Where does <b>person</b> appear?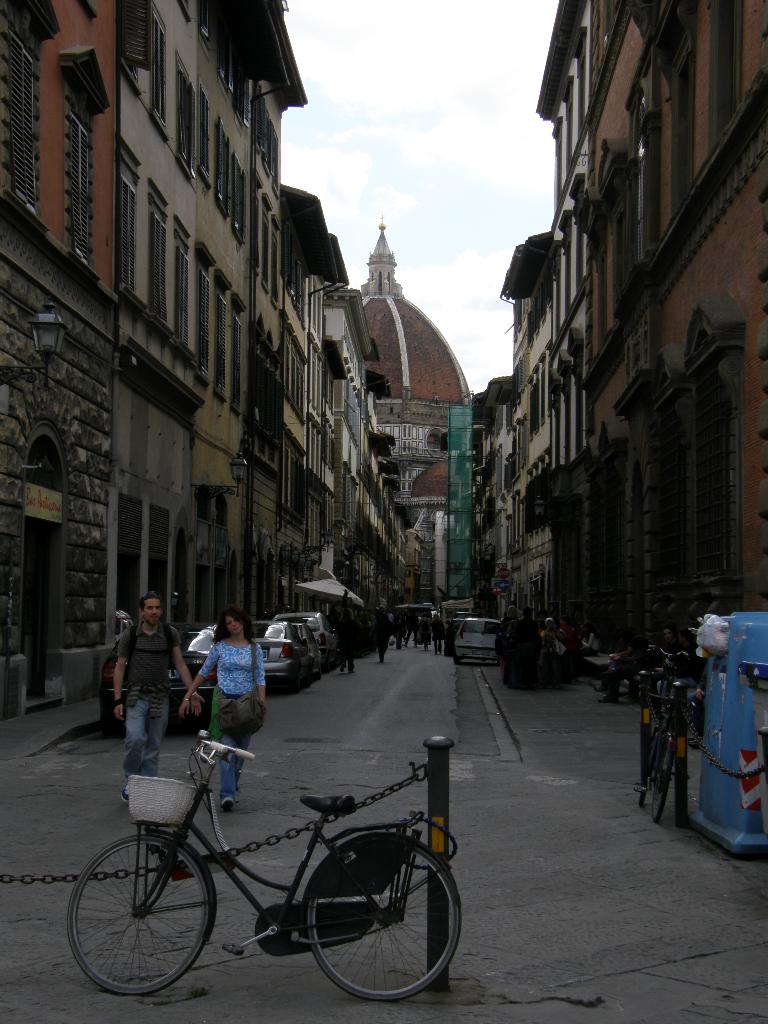
Appears at (x1=609, y1=630, x2=651, y2=704).
